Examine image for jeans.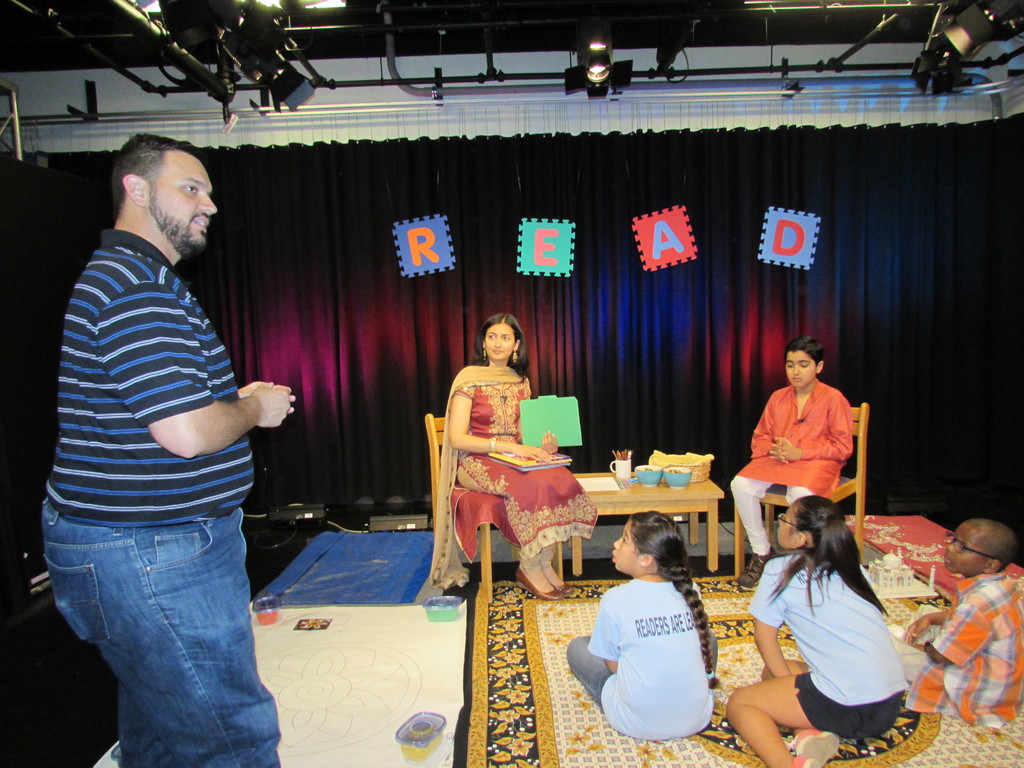
Examination result: (left=52, top=498, right=273, bottom=760).
